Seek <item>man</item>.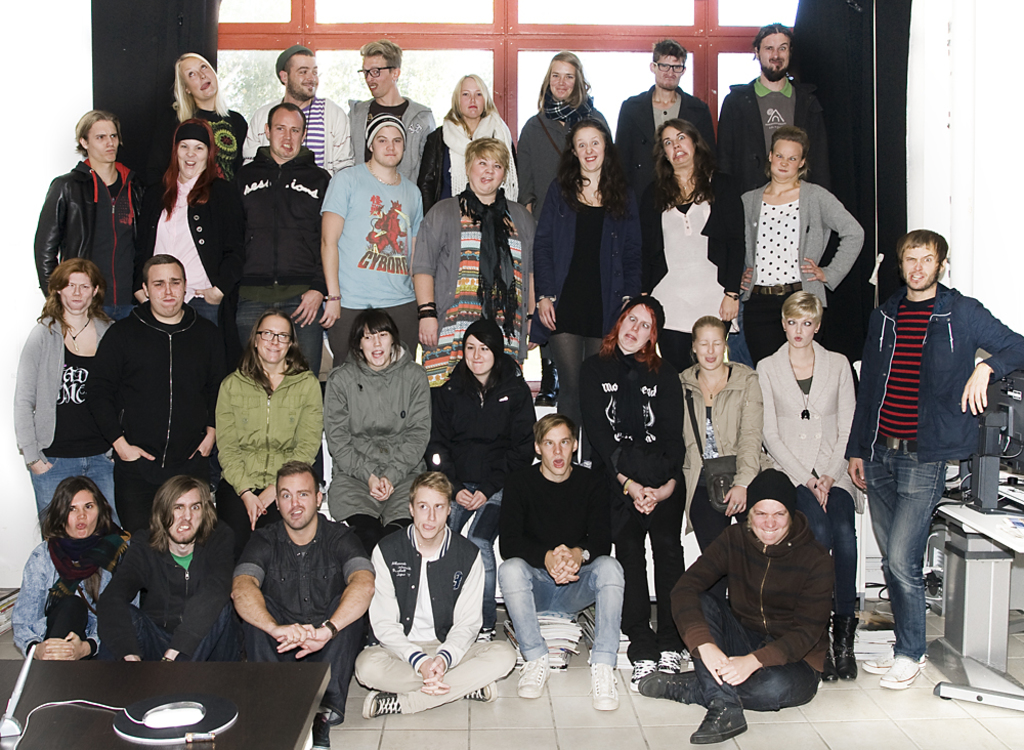
639:468:834:742.
